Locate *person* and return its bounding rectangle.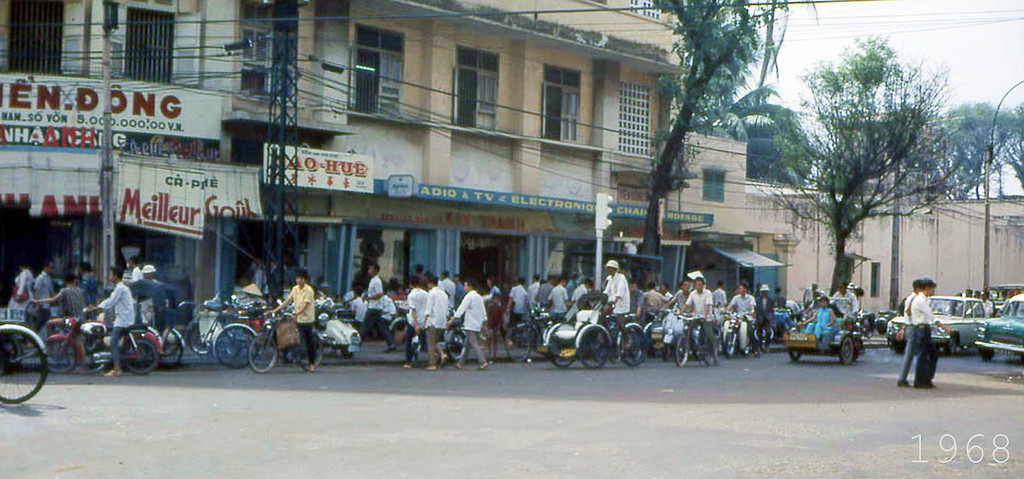
88,276,181,343.
